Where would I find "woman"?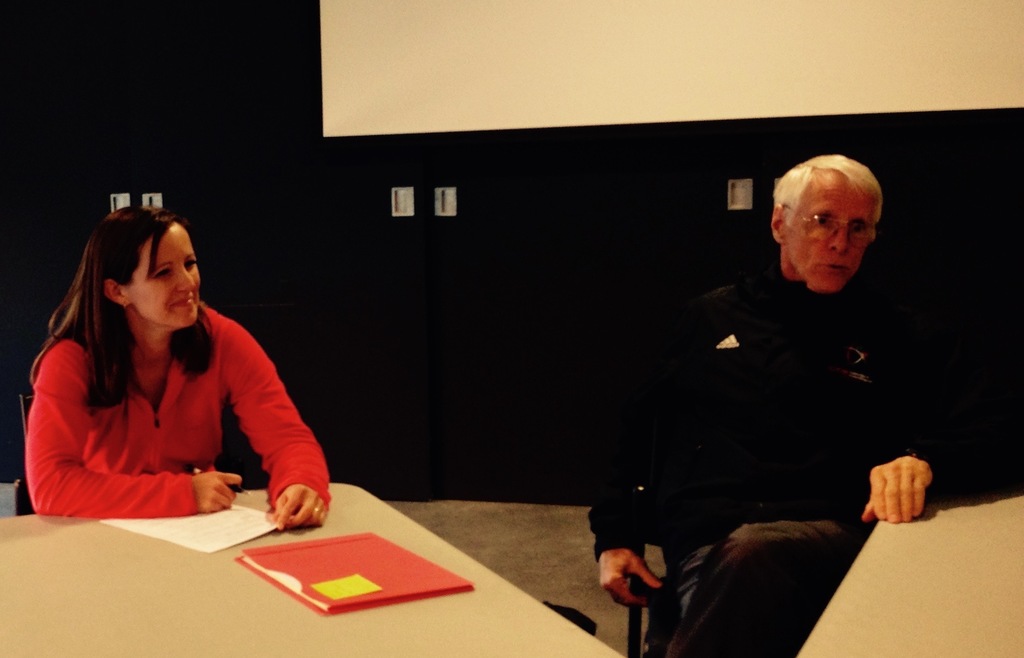
At <region>23, 202, 349, 557</region>.
